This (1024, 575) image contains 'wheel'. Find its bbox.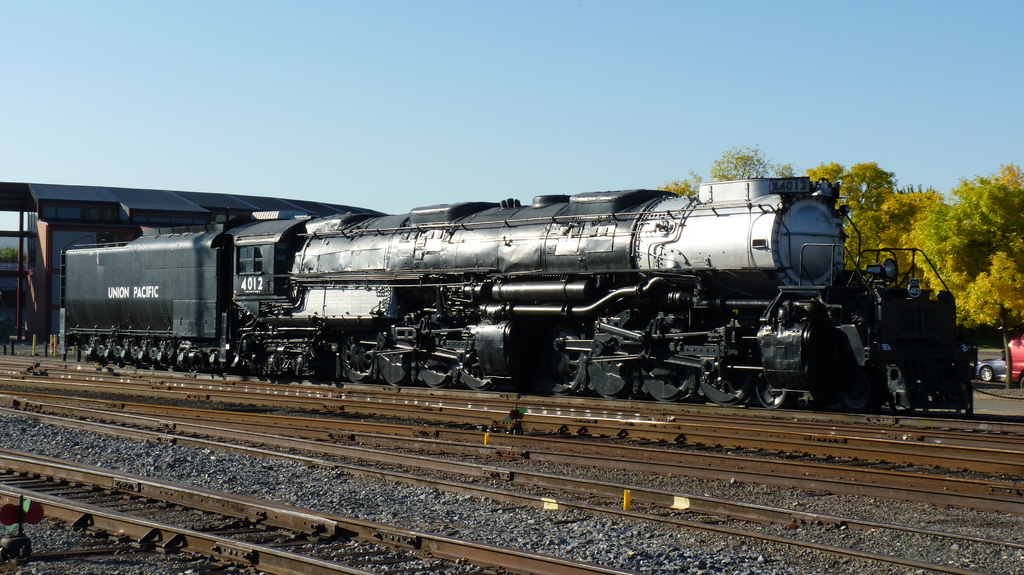
BBox(345, 340, 369, 376).
